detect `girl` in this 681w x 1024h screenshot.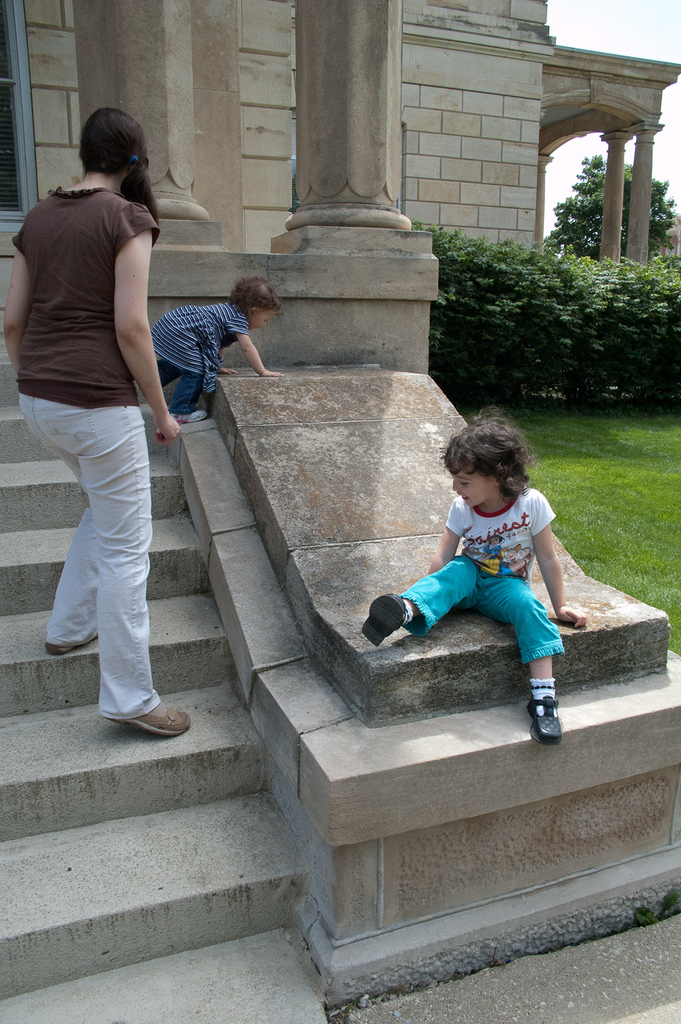
Detection: box(148, 279, 281, 421).
